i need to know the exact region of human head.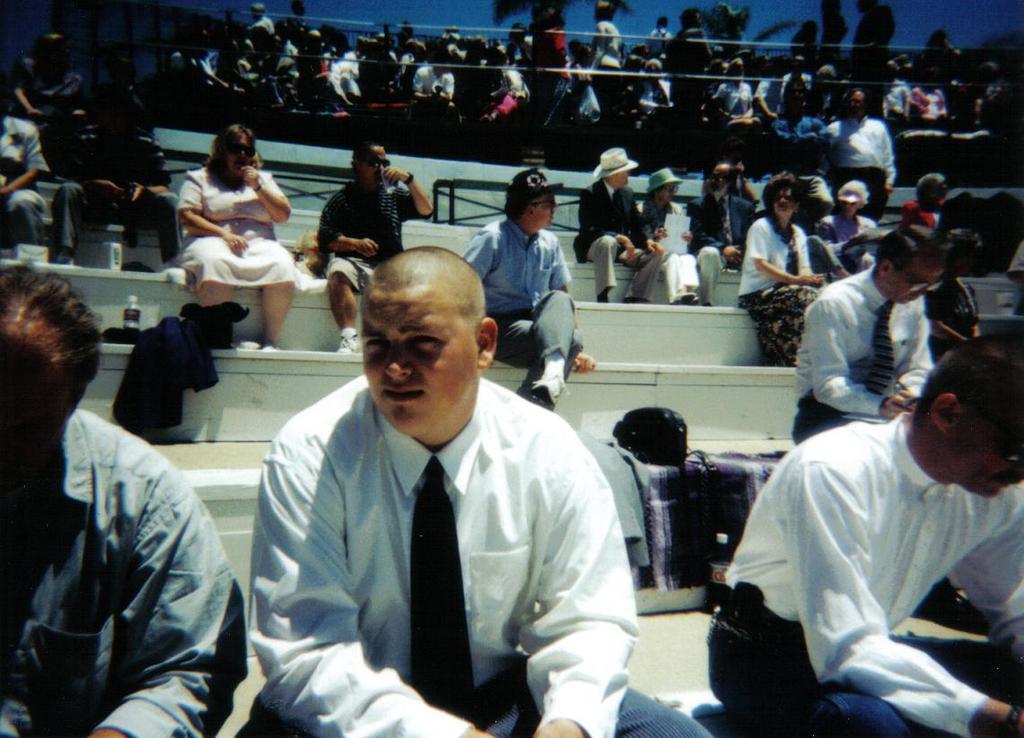
Region: <bbox>910, 351, 1023, 492</bbox>.
